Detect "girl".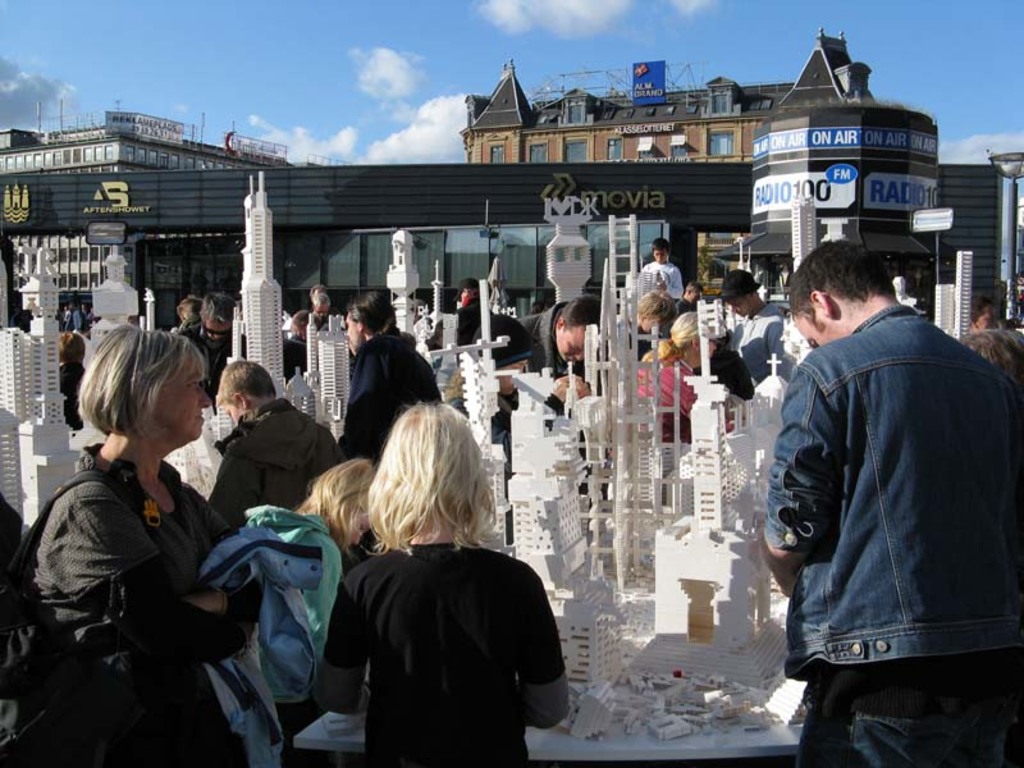
Detected at 189,452,388,767.
